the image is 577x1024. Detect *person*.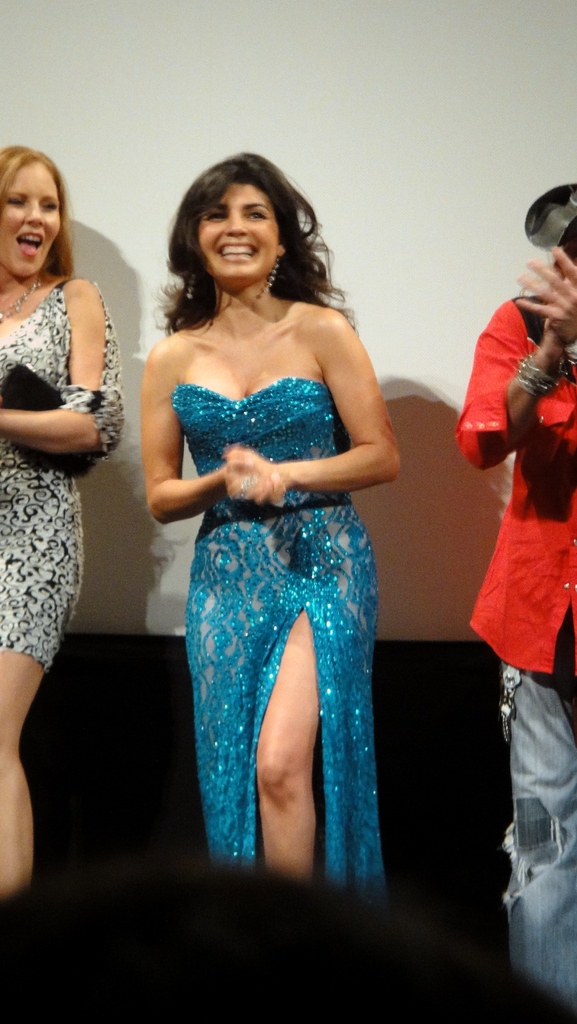
Detection: bbox=[133, 132, 407, 914].
